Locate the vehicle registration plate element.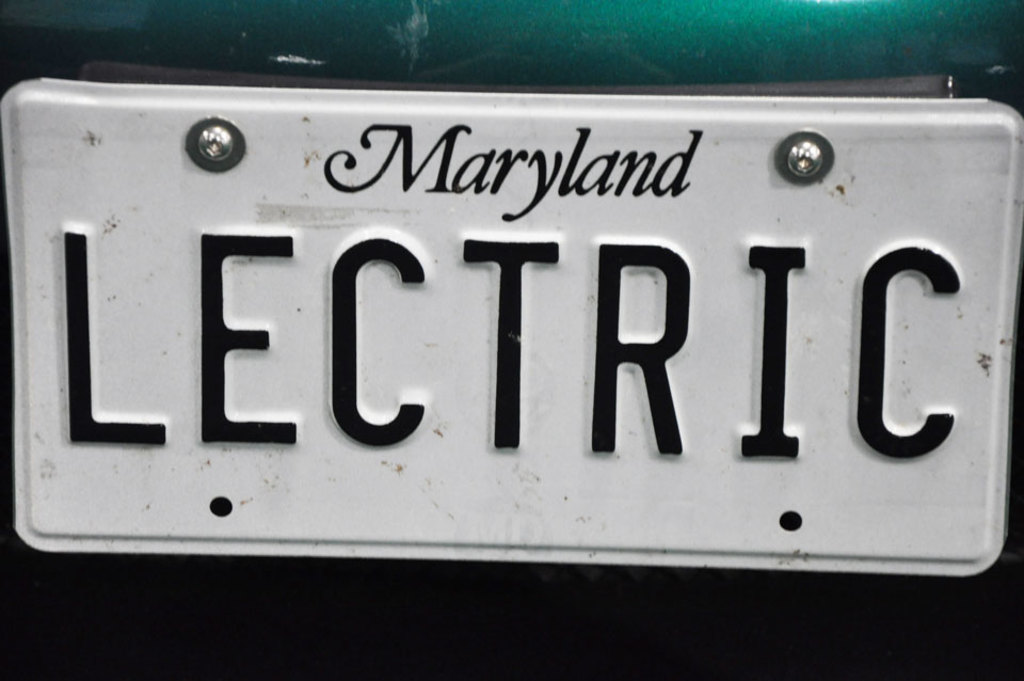
Element bbox: left=0, top=77, right=1023, bottom=576.
